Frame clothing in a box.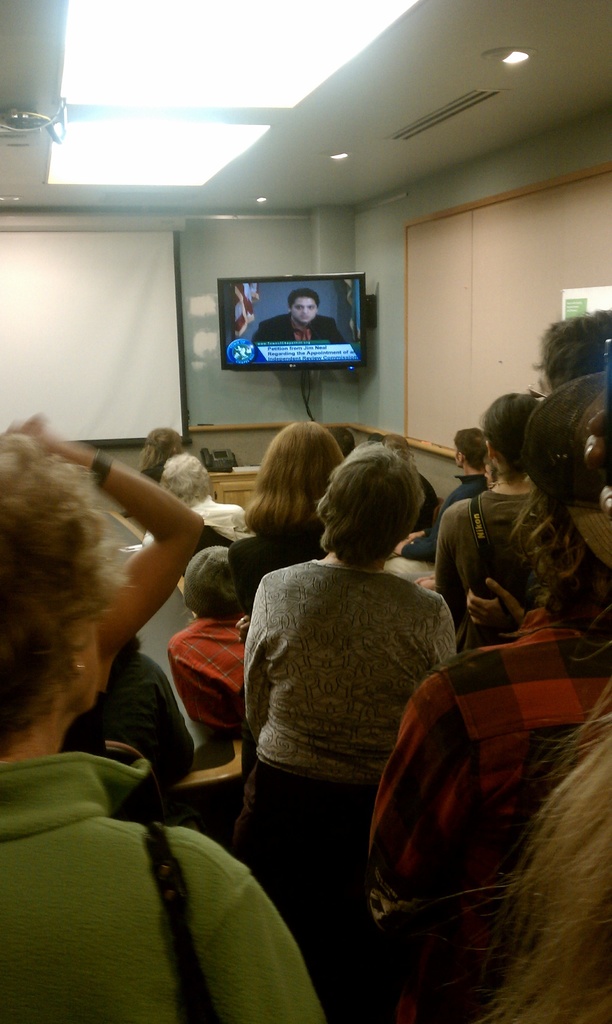
bbox=(241, 550, 456, 905).
